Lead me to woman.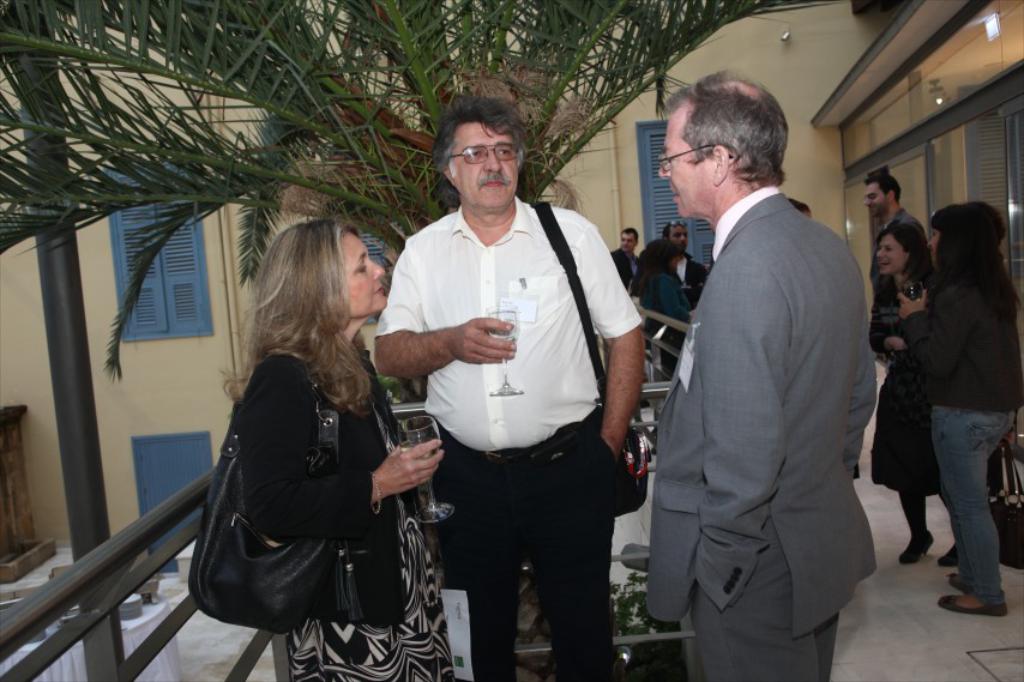
Lead to <region>193, 219, 434, 675</region>.
